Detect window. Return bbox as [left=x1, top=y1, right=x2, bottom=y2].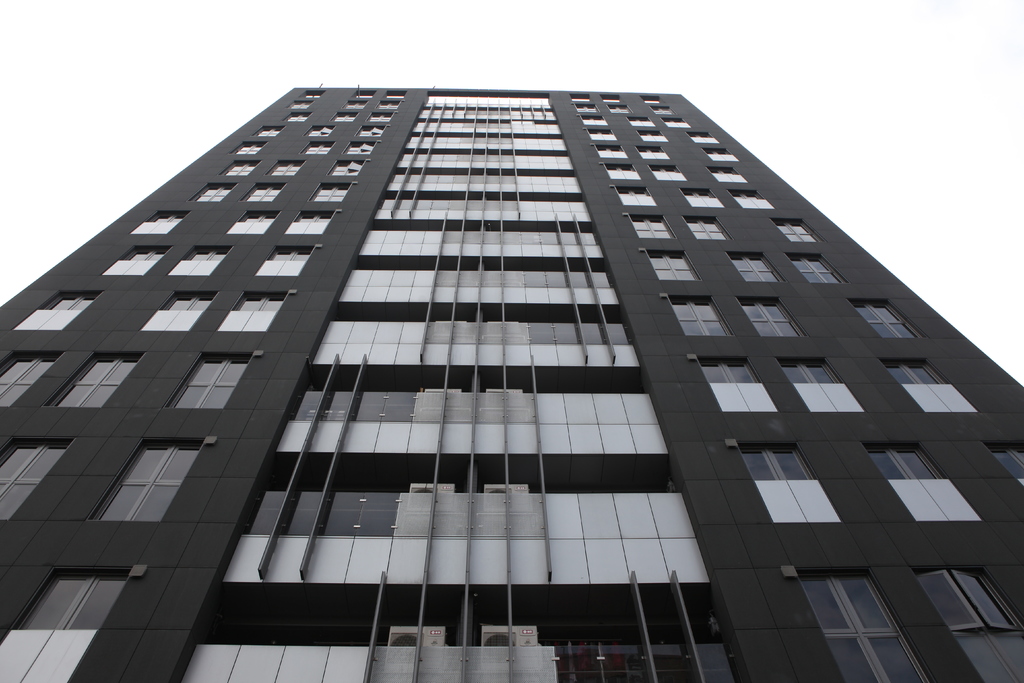
[left=692, top=350, right=780, bottom=415].
